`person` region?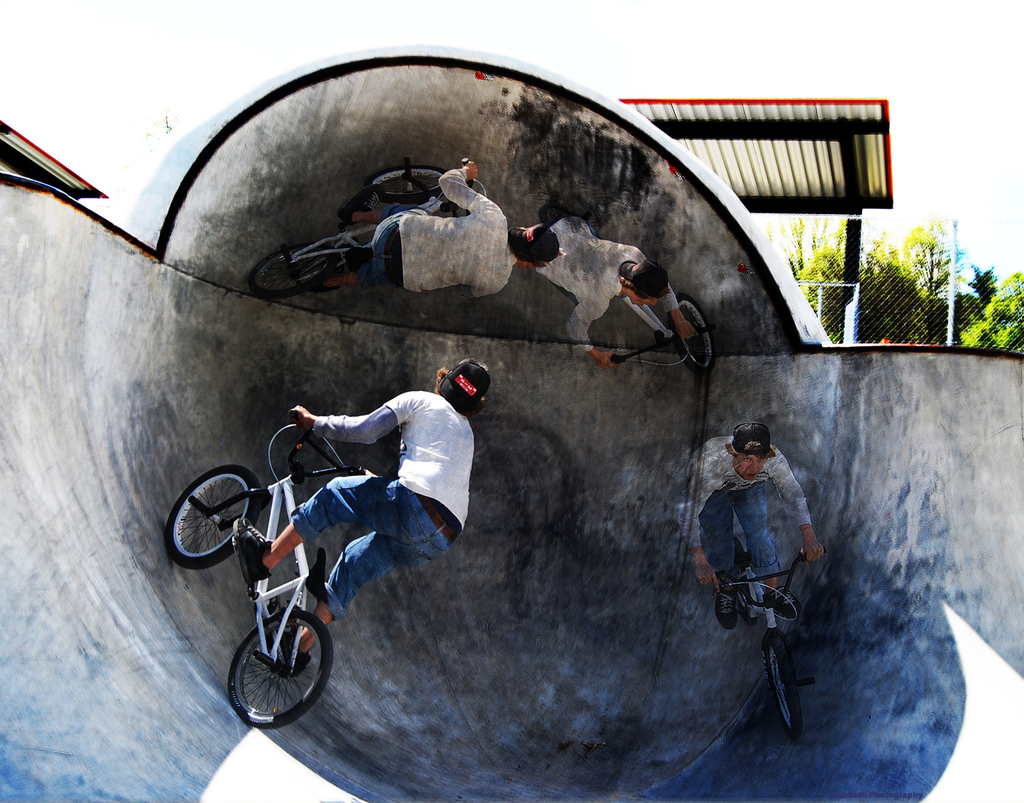
(226, 354, 493, 681)
